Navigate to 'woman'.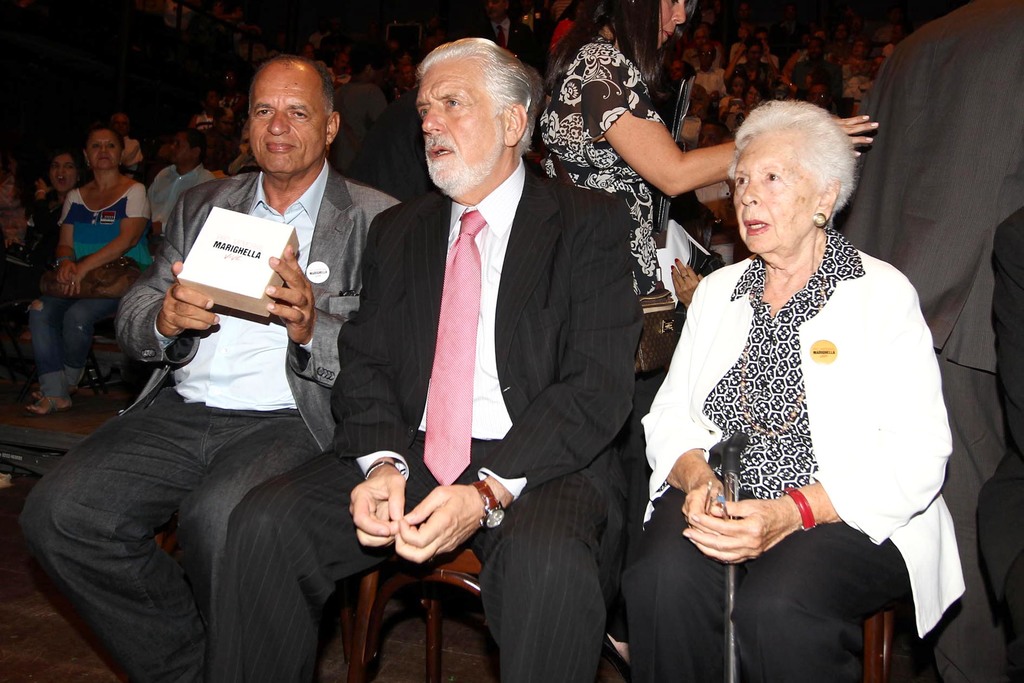
Navigation target: left=522, top=0, right=883, bottom=393.
